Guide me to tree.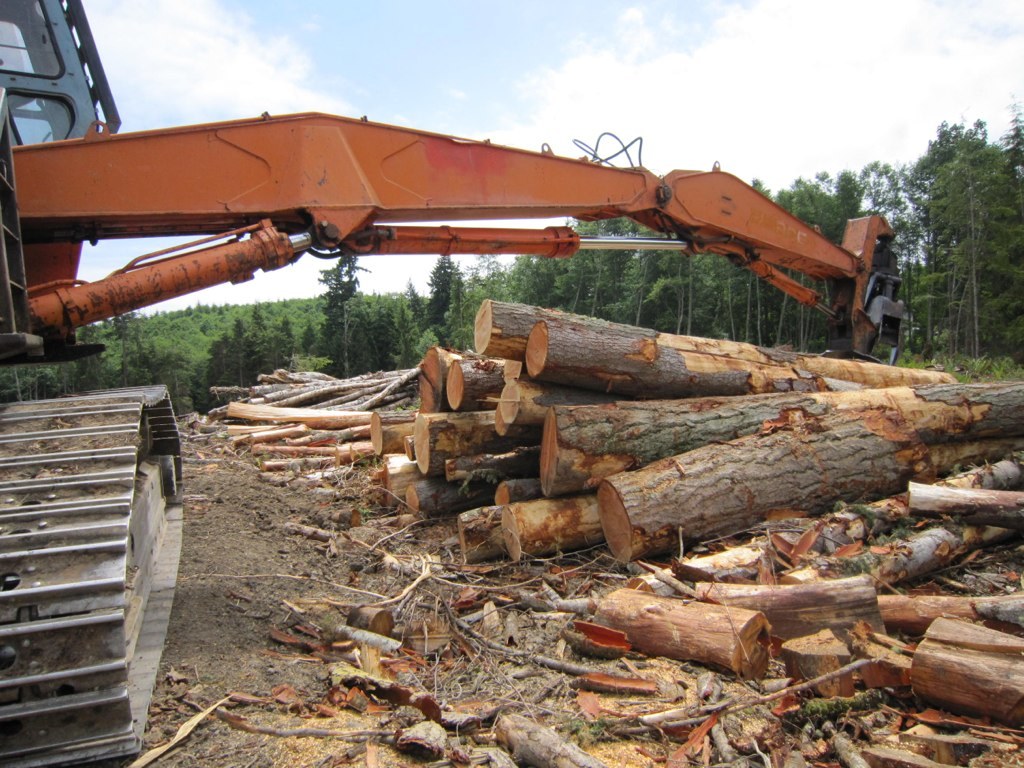
Guidance: BBox(923, 122, 981, 330).
